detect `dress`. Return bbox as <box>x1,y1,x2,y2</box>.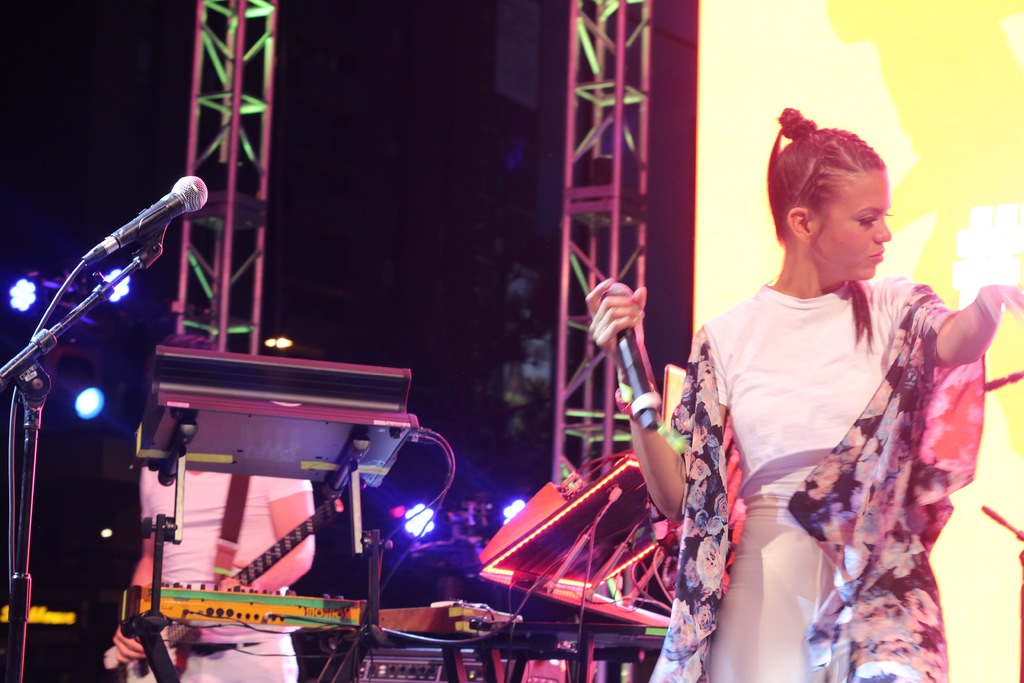
<box>699,274,909,682</box>.
